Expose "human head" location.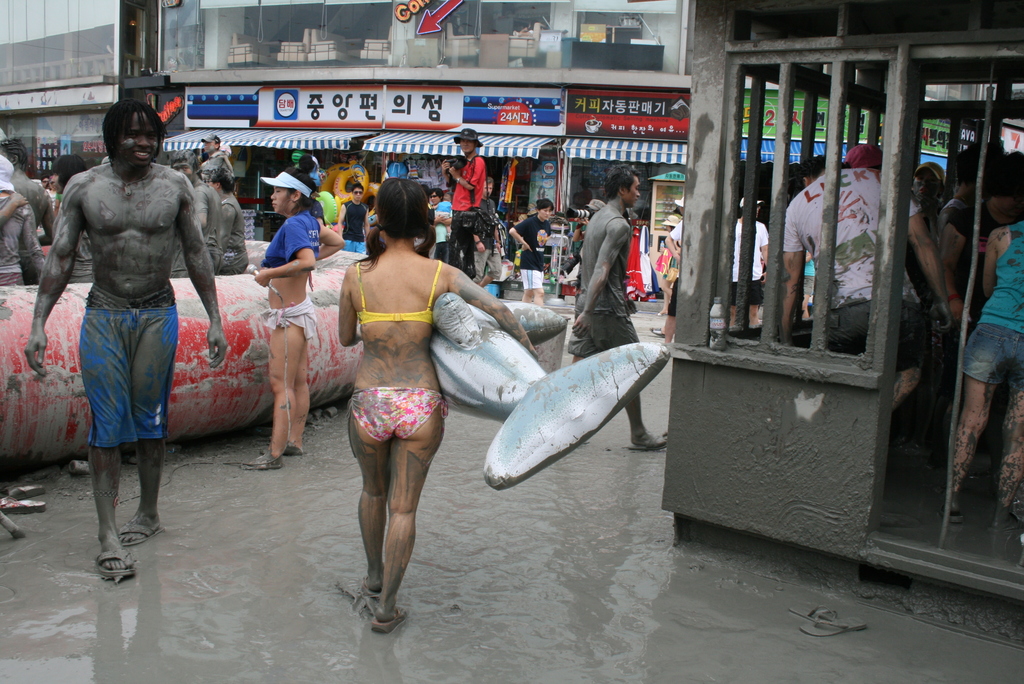
Exposed at (798, 151, 824, 187).
